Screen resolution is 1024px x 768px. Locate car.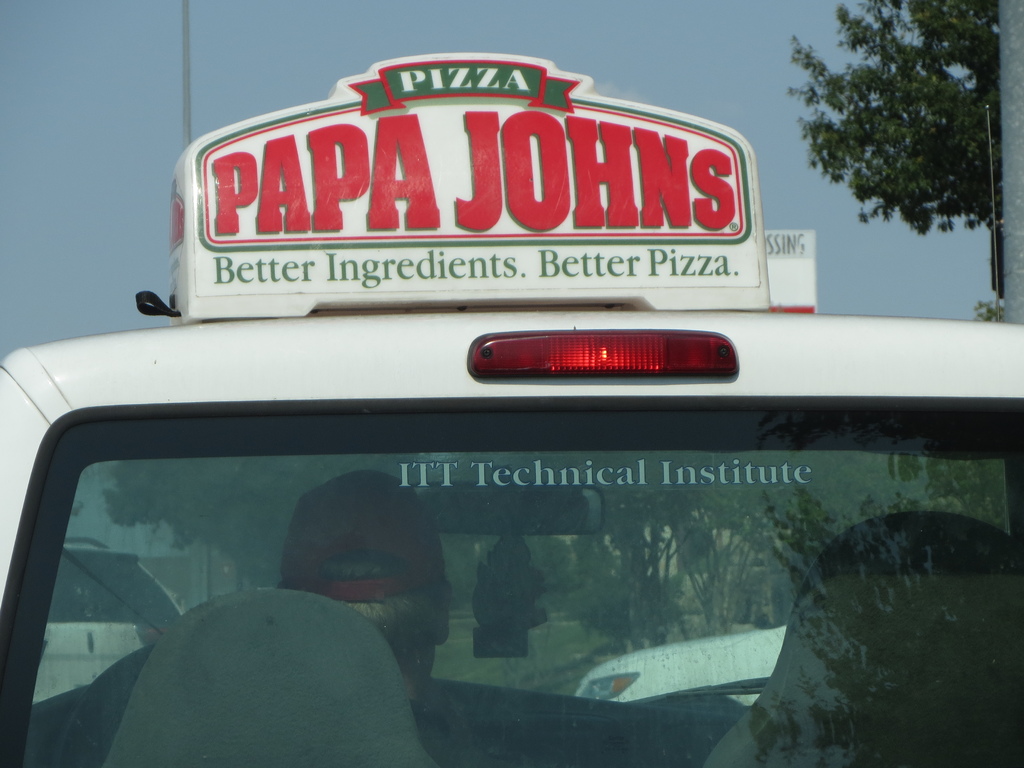
570,626,790,716.
